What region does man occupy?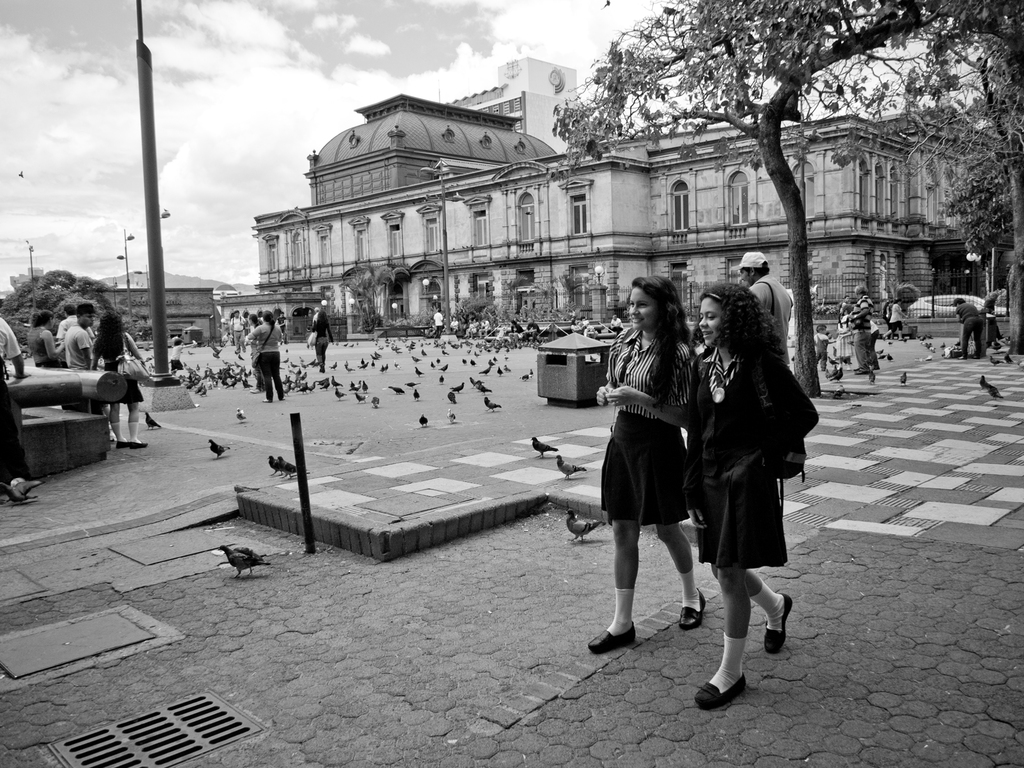
box=[53, 304, 95, 367].
